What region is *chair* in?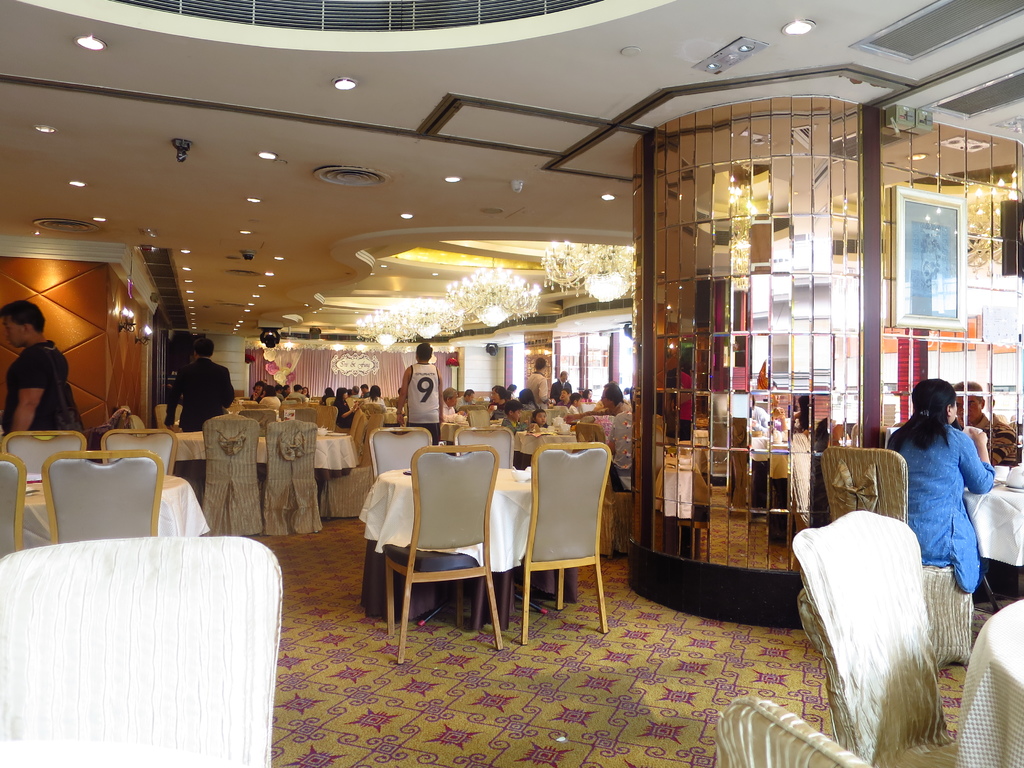
464,407,492,426.
